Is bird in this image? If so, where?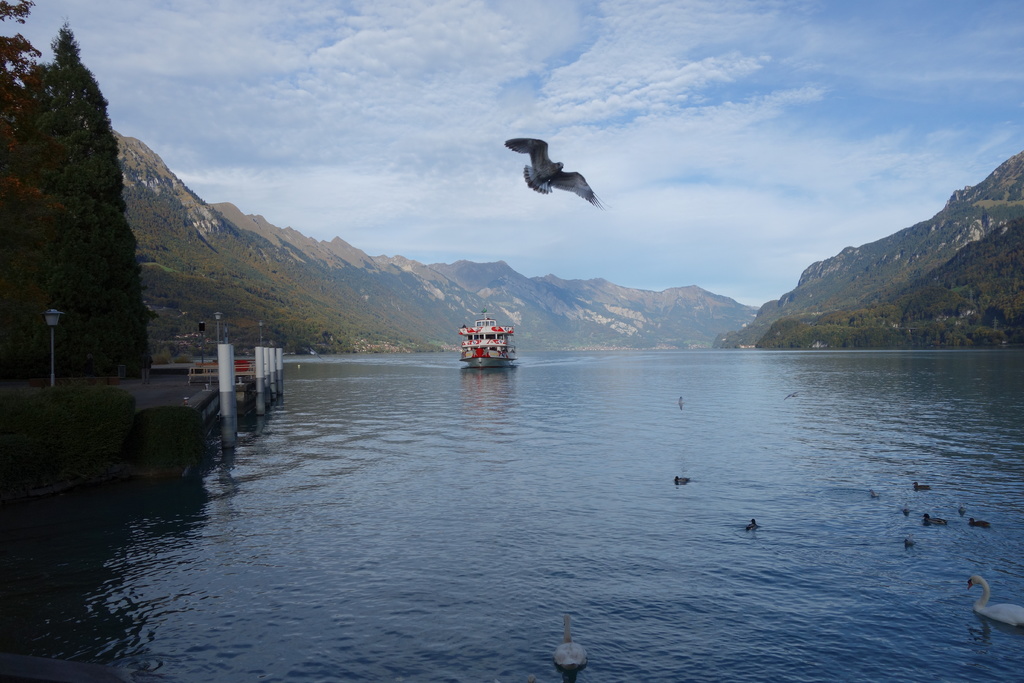
Yes, at 872 486 881 502.
